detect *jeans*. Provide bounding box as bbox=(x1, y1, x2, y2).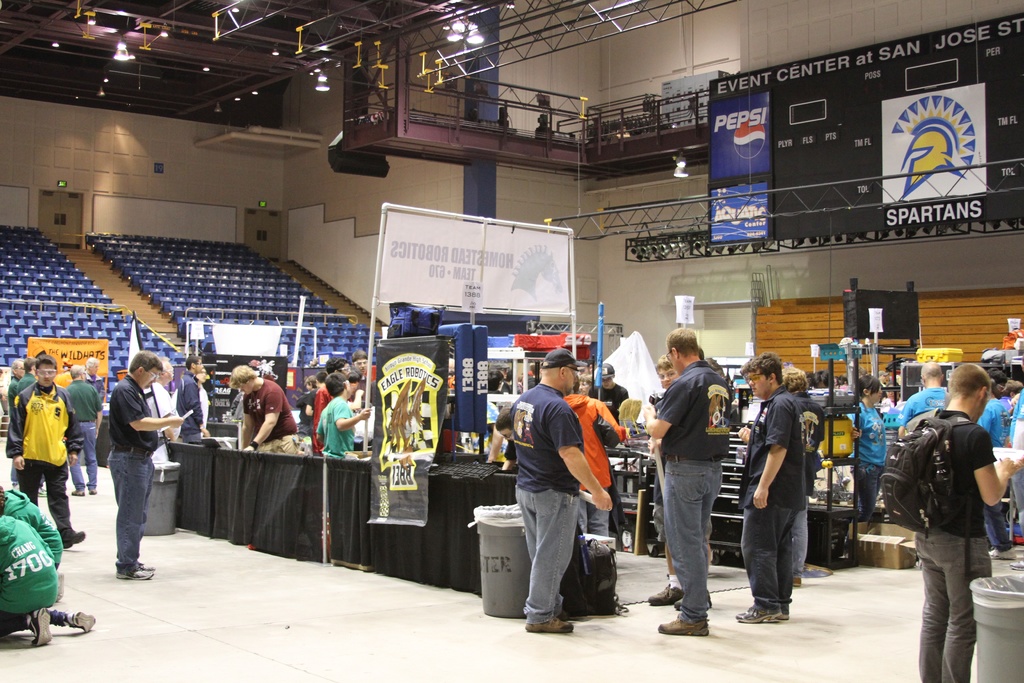
bbox=(71, 419, 97, 488).
